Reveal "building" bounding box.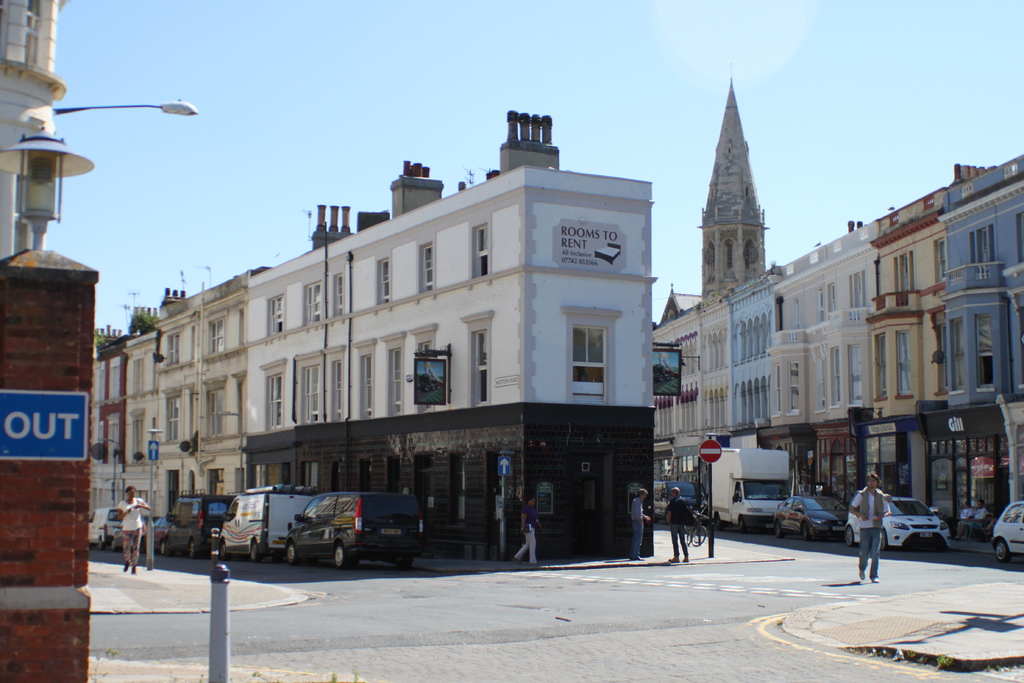
Revealed: [87, 111, 655, 561].
